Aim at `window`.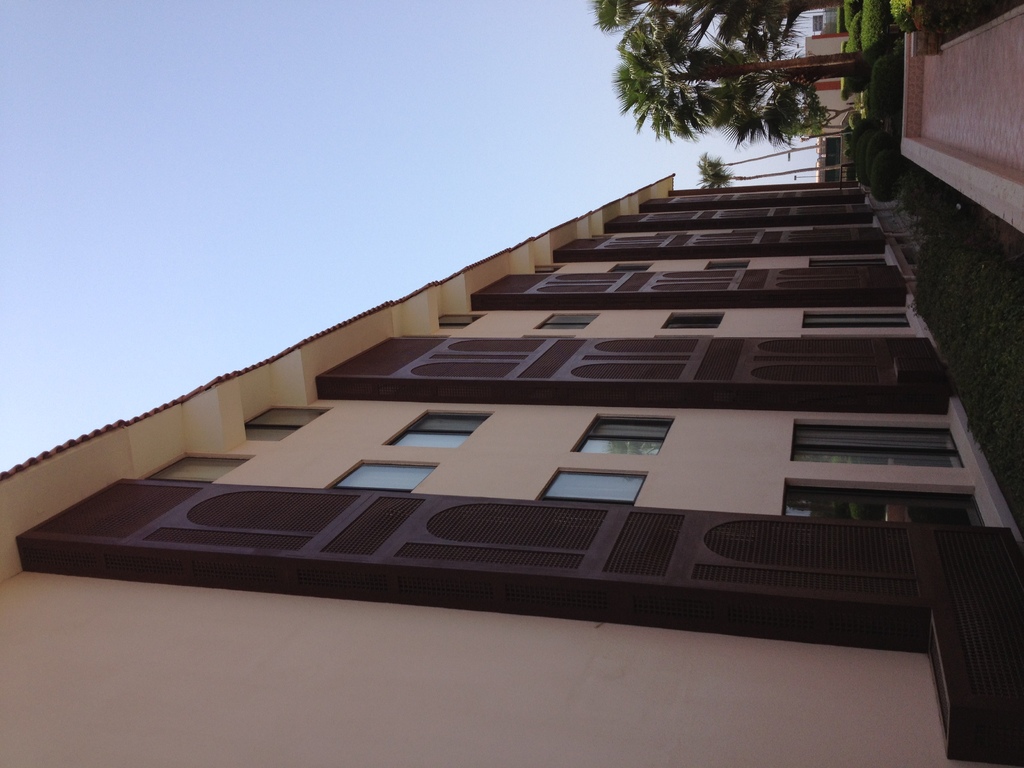
Aimed at bbox=(705, 258, 752, 268).
